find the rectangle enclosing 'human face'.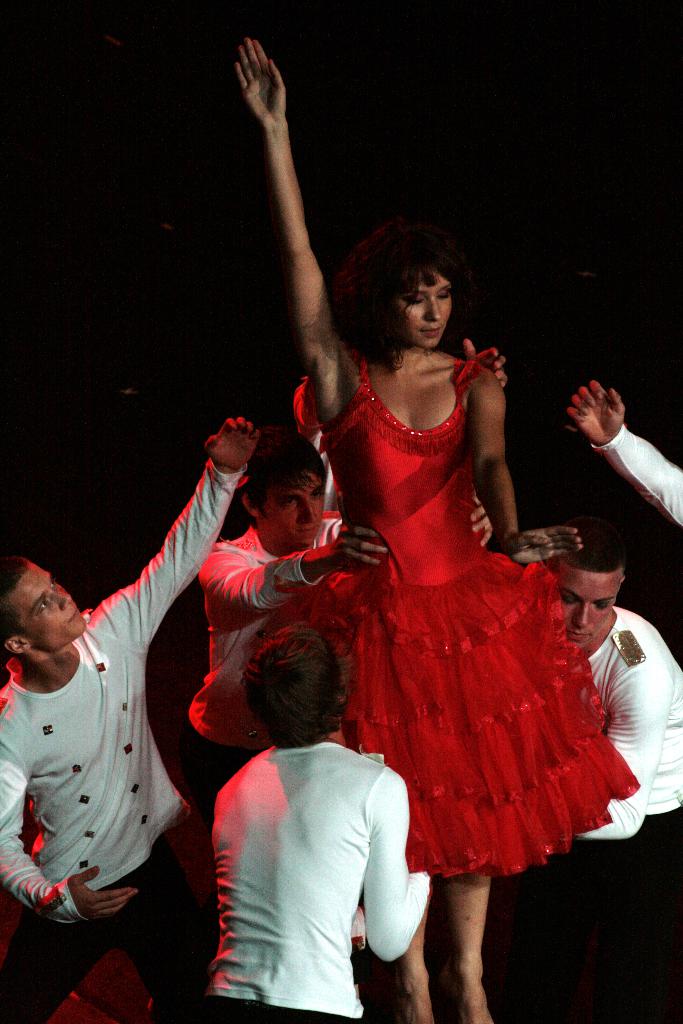
pyautogui.locateOnScreen(384, 265, 457, 352).
